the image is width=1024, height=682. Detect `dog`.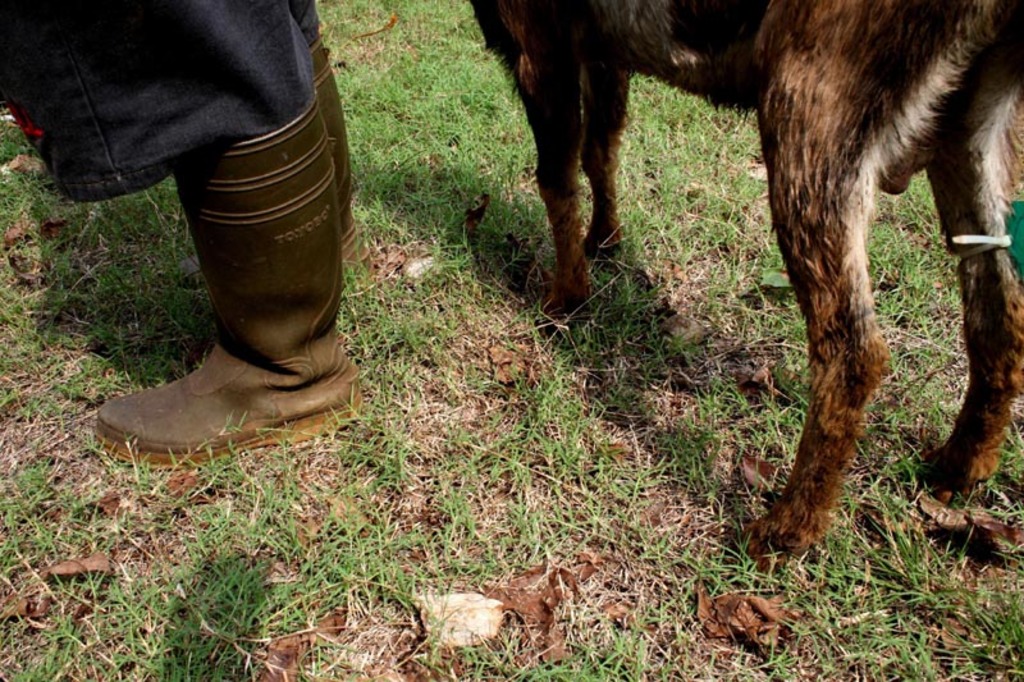
Detection: region(462, 0, 1023, 562).
